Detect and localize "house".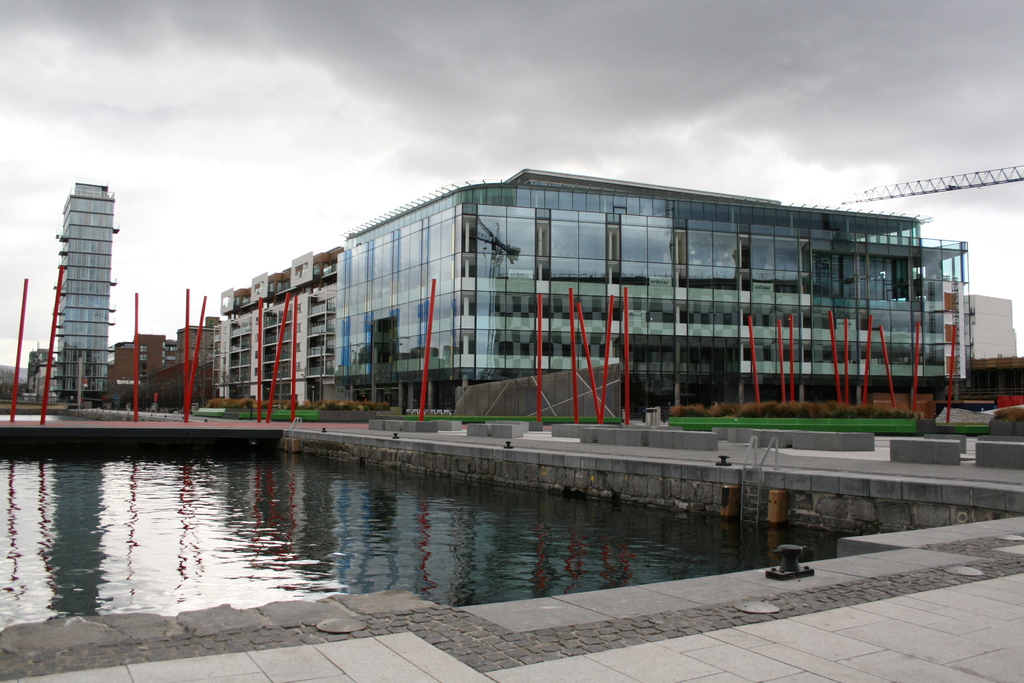
Localized at crop(56, 188, 125, 415).
